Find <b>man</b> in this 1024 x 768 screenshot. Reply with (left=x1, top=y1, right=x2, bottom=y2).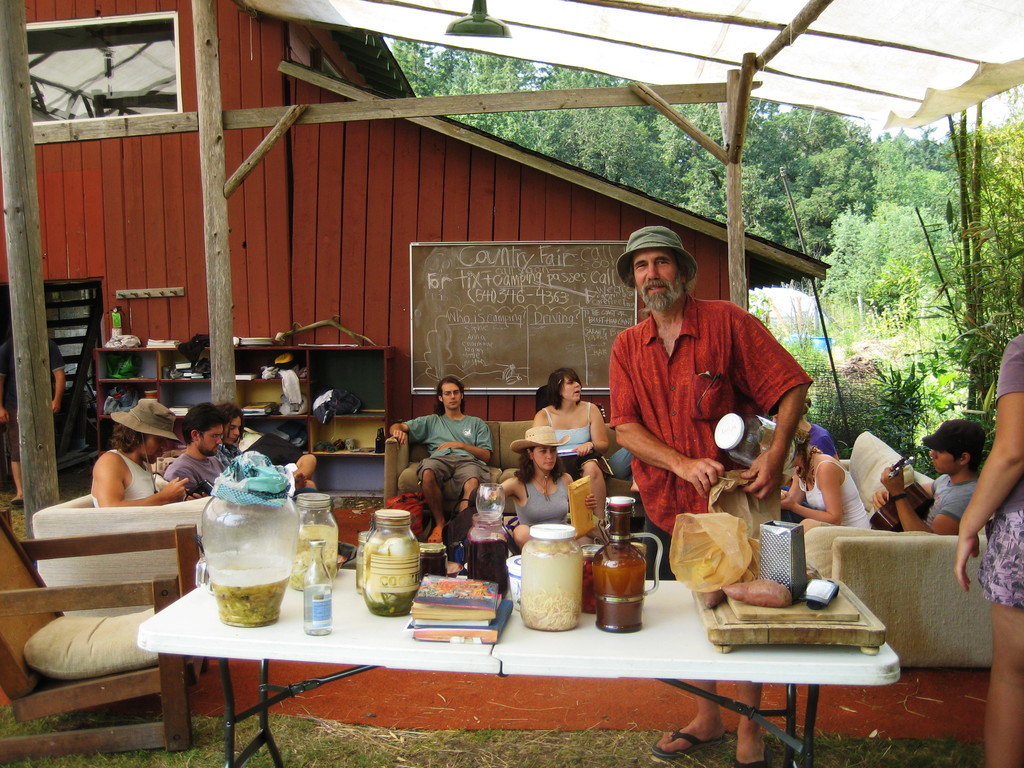
(left=214, top=399, right=316, bottom=492).
